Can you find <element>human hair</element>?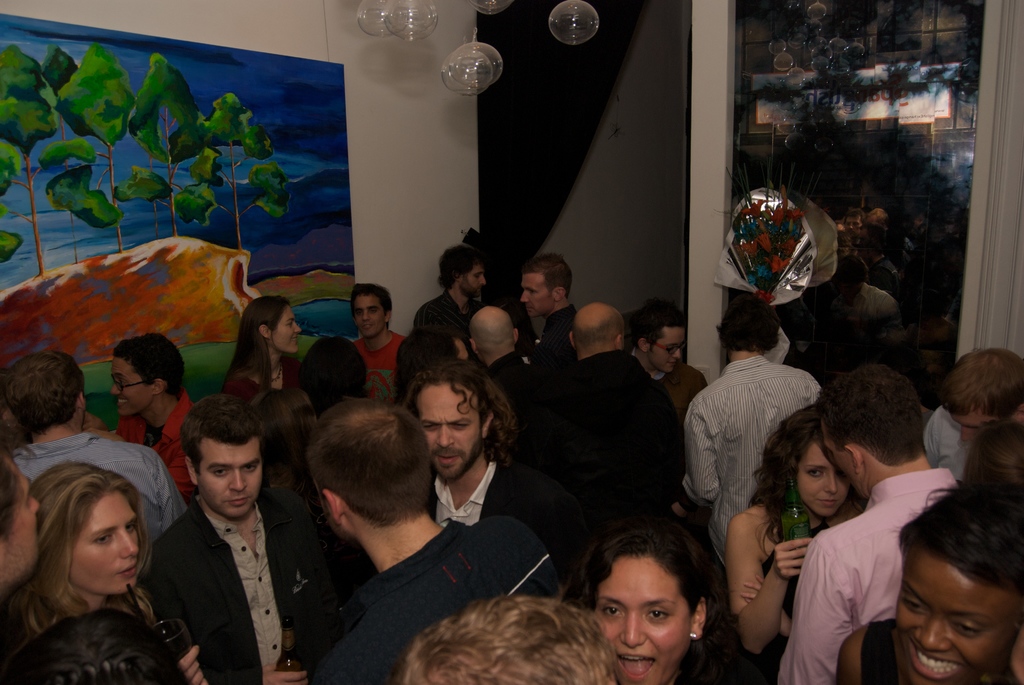
Yes, bounding box: rect(747, 401, 814, 563).
